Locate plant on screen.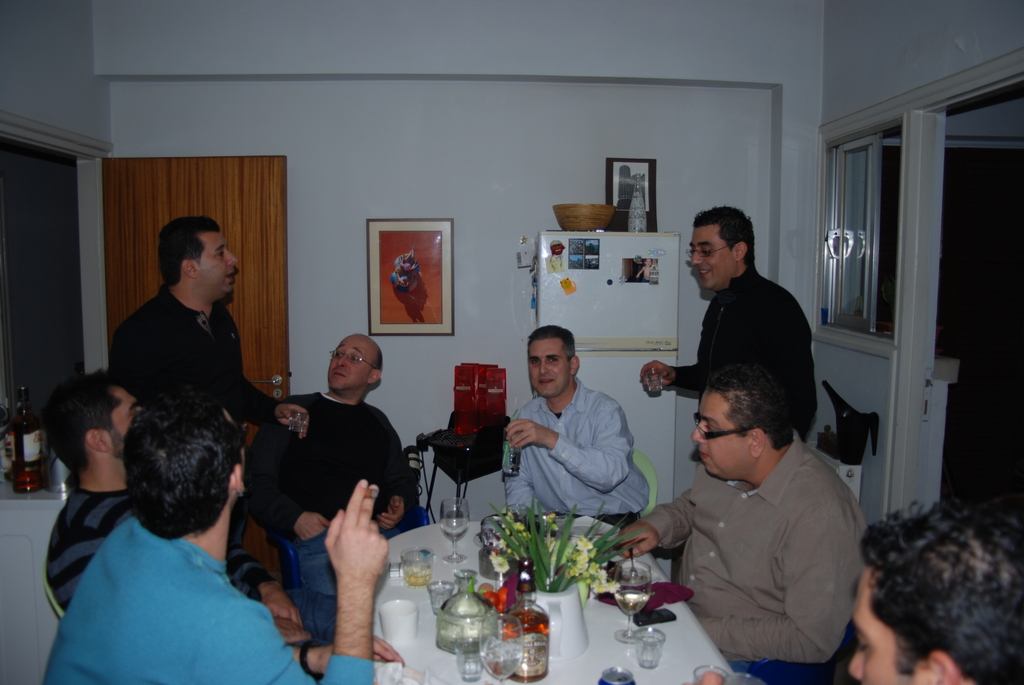
On screen at [x1=461, y1=515, x2=673, y2=623].
